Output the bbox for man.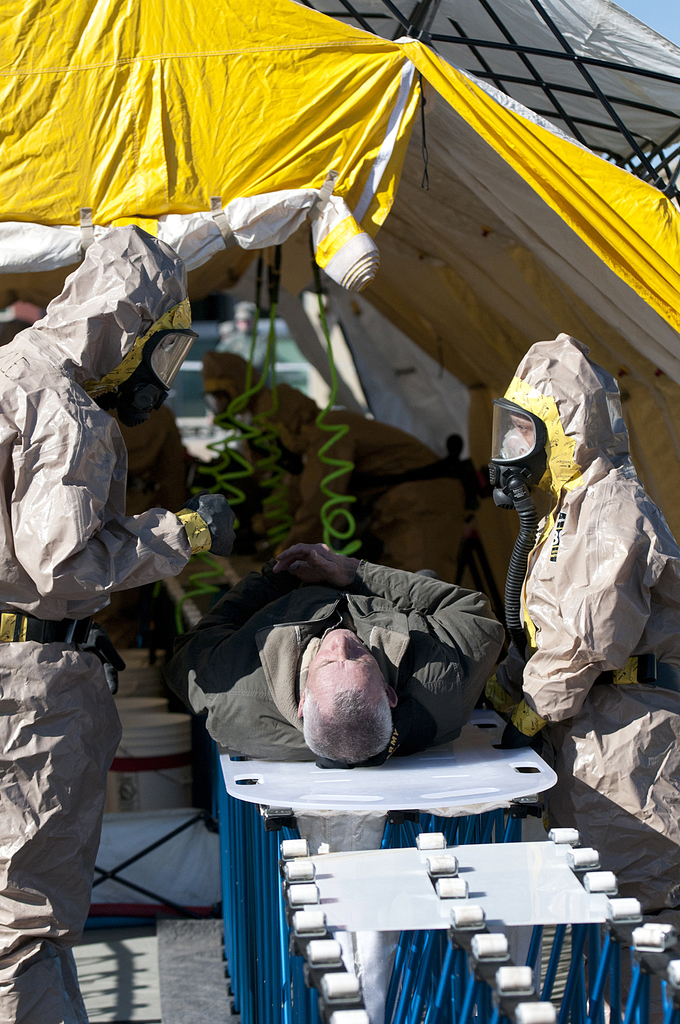
detection(483, 338, 679, 1023).
